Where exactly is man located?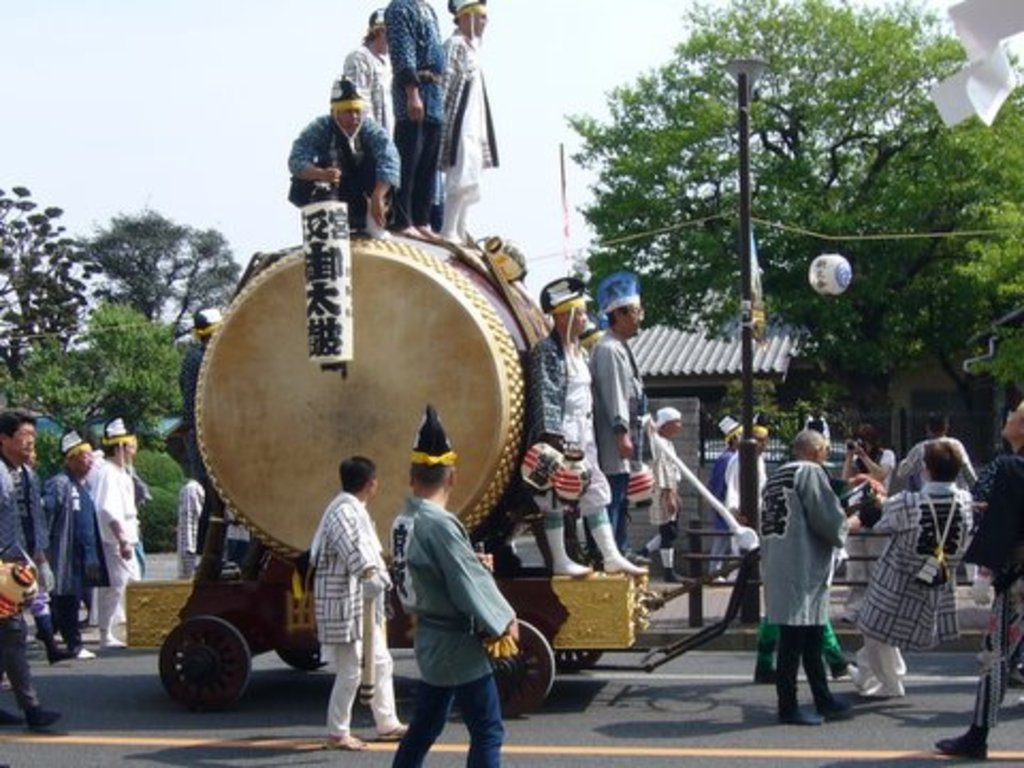
Its bounding box is [left=175, top=474, right=213, bottom=574].
